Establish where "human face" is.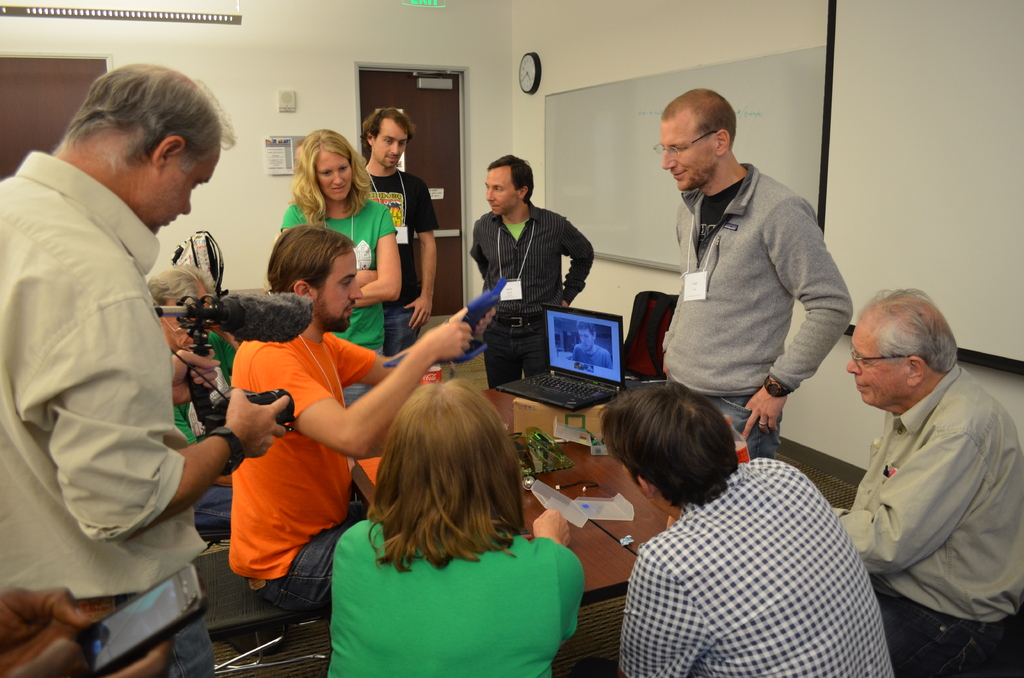
Established at Rect(315, 148, 351, 198).
